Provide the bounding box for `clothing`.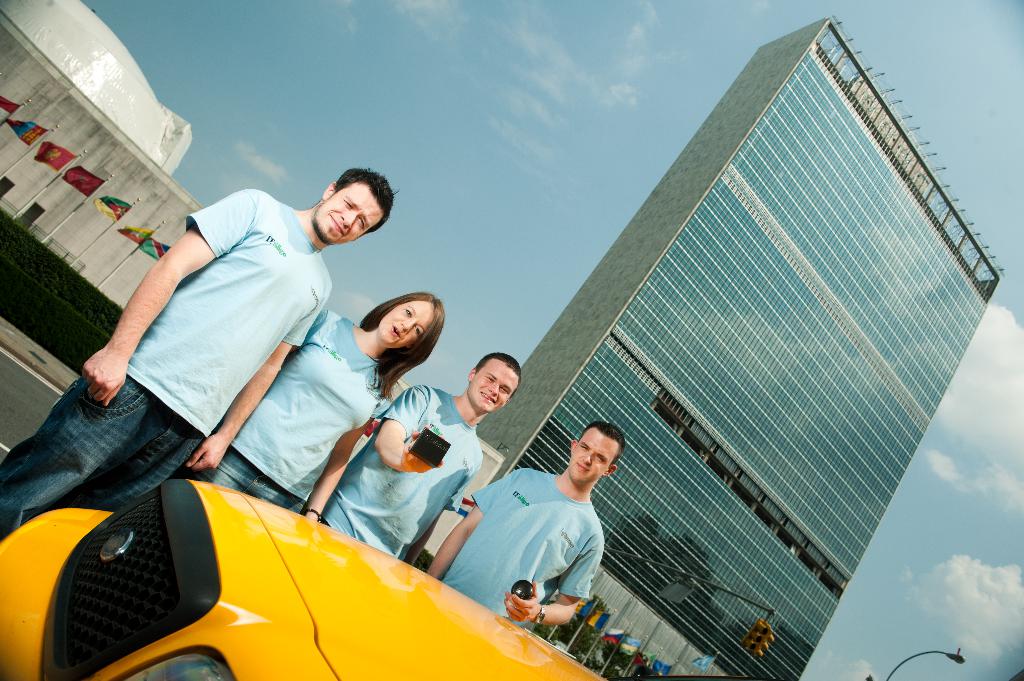
318, 383, 485, 566.
